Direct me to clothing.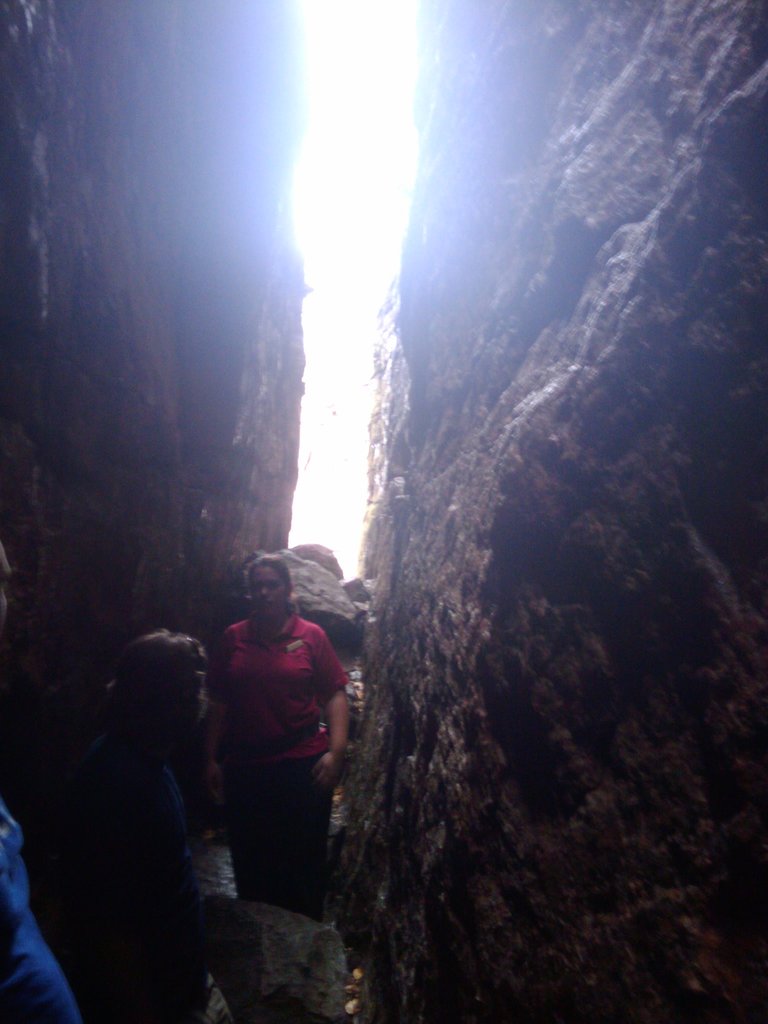
Direction: rect(198, 610, 353, 922).
